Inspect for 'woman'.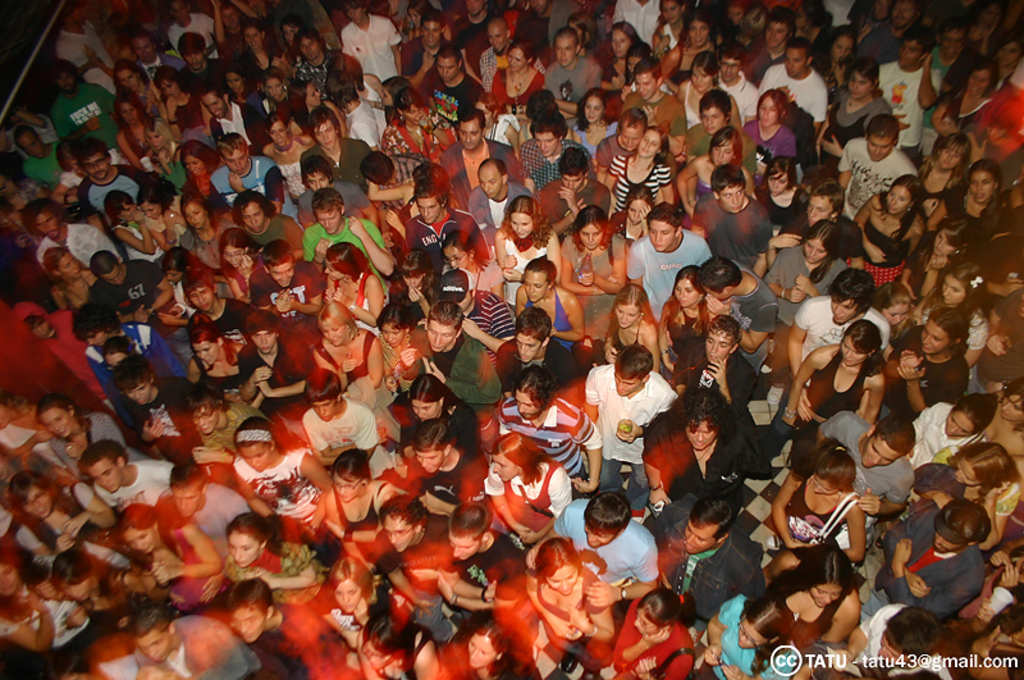
Inspection: locate(557, 201, 626, 328).
